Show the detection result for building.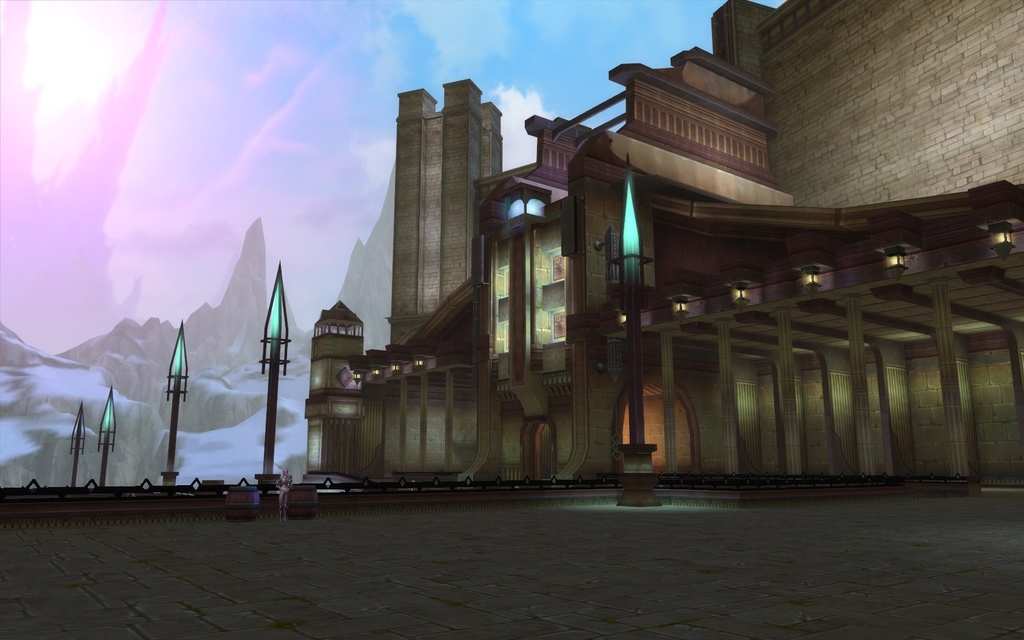
bbox=(302, 0, 1023, 484).
